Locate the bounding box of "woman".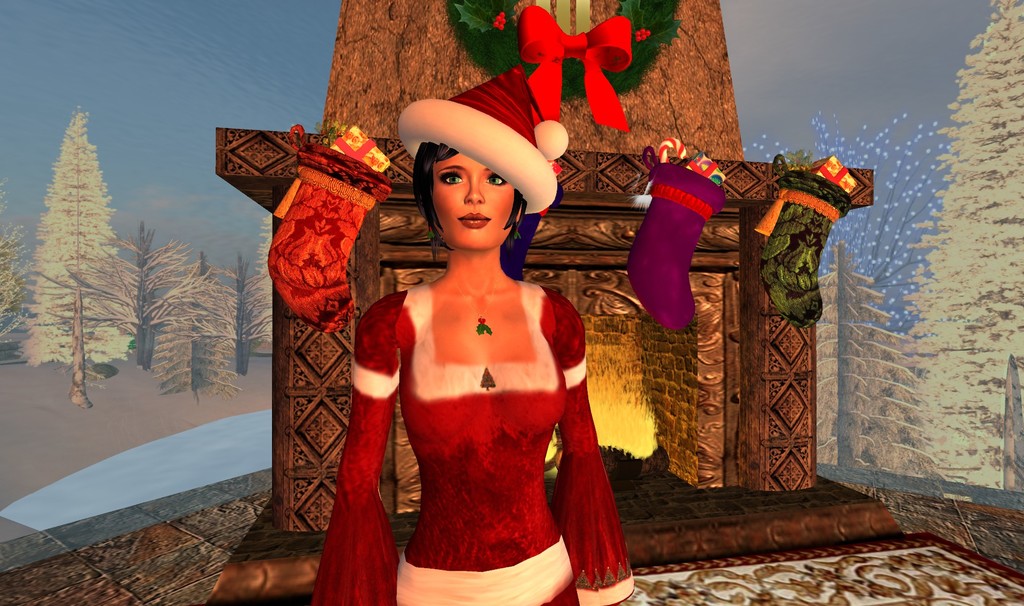
Bounding box: locate(330, 81, 627, 589).
